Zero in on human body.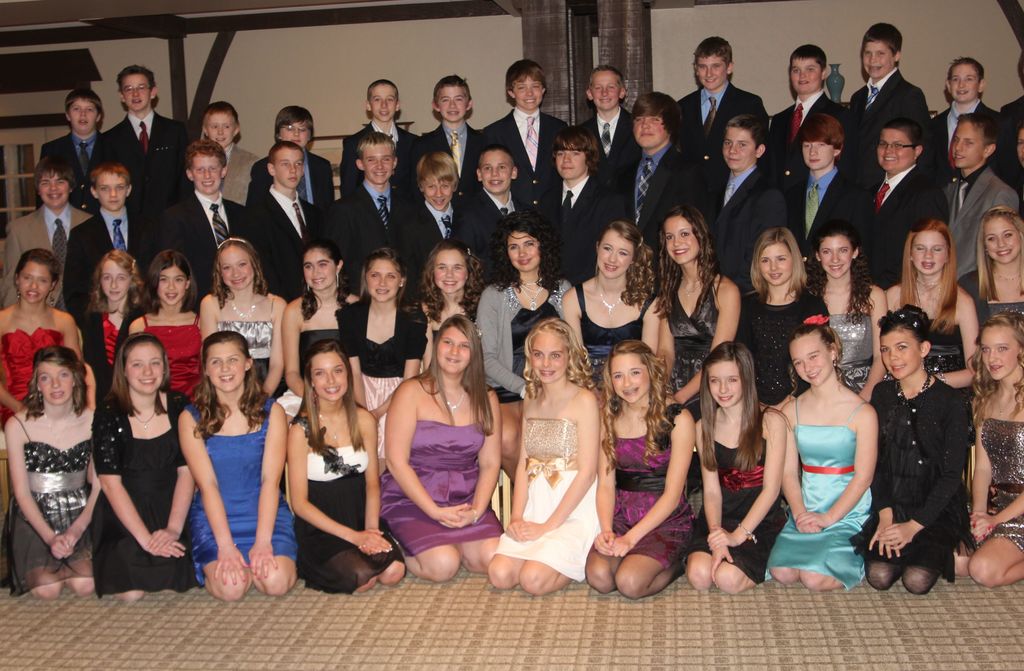
Zeroed in: 478 61 564 229.
